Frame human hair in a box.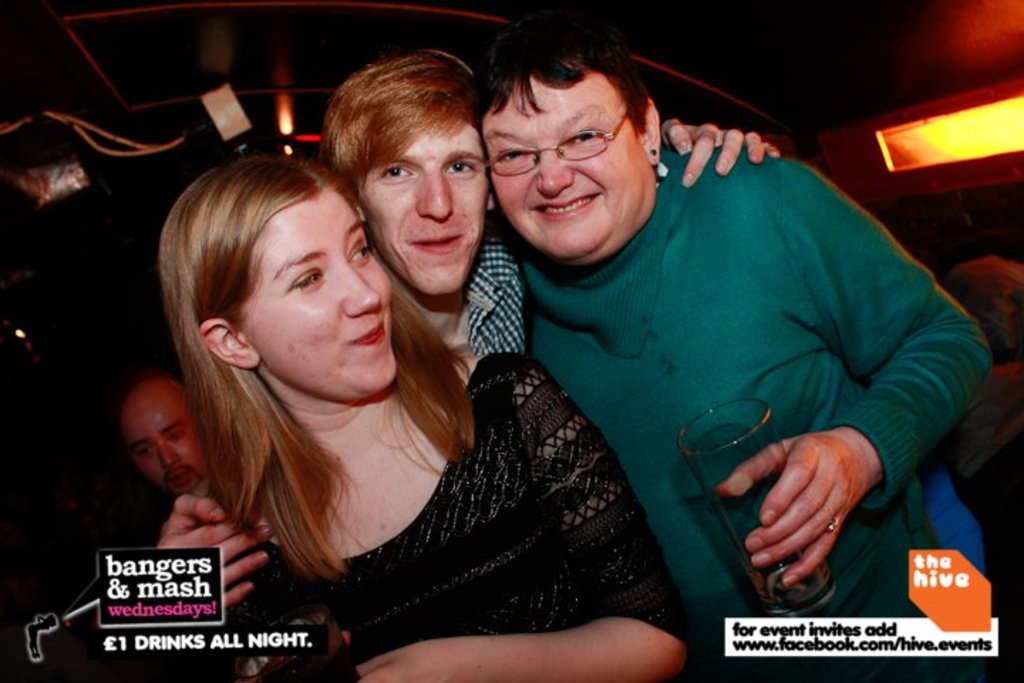
pyautogui.locateOnScreen(319, 48, 501, 206).
